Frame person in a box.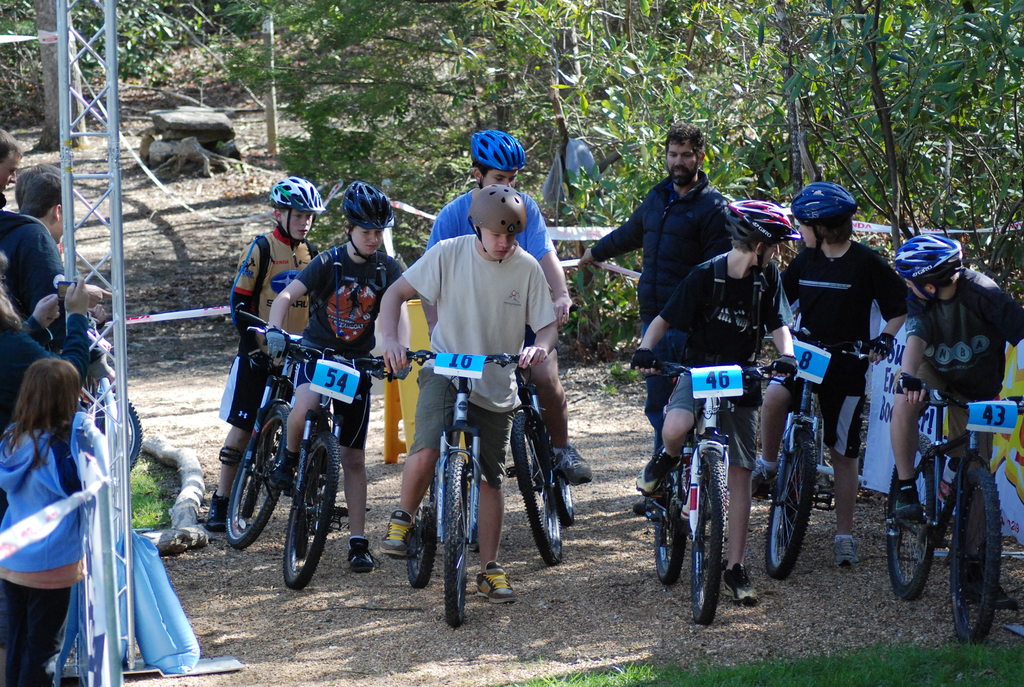
bbox=[397, 145, 558, 603].
